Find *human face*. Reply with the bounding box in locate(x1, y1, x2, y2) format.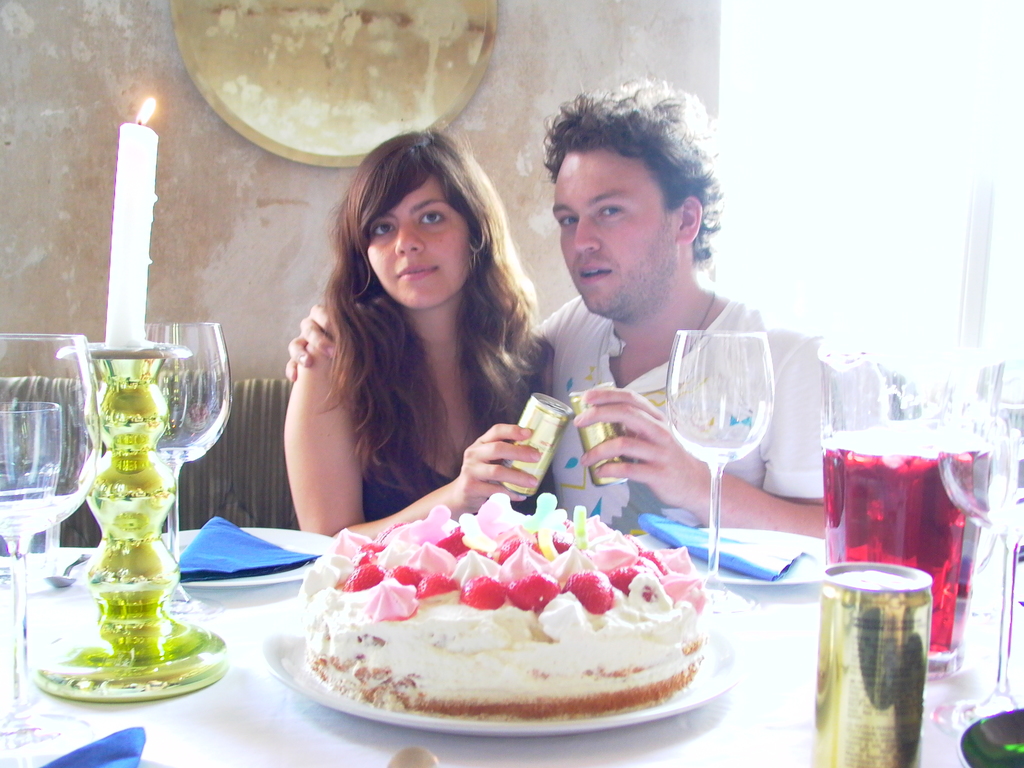
locate(548, 143, 672, 323).
